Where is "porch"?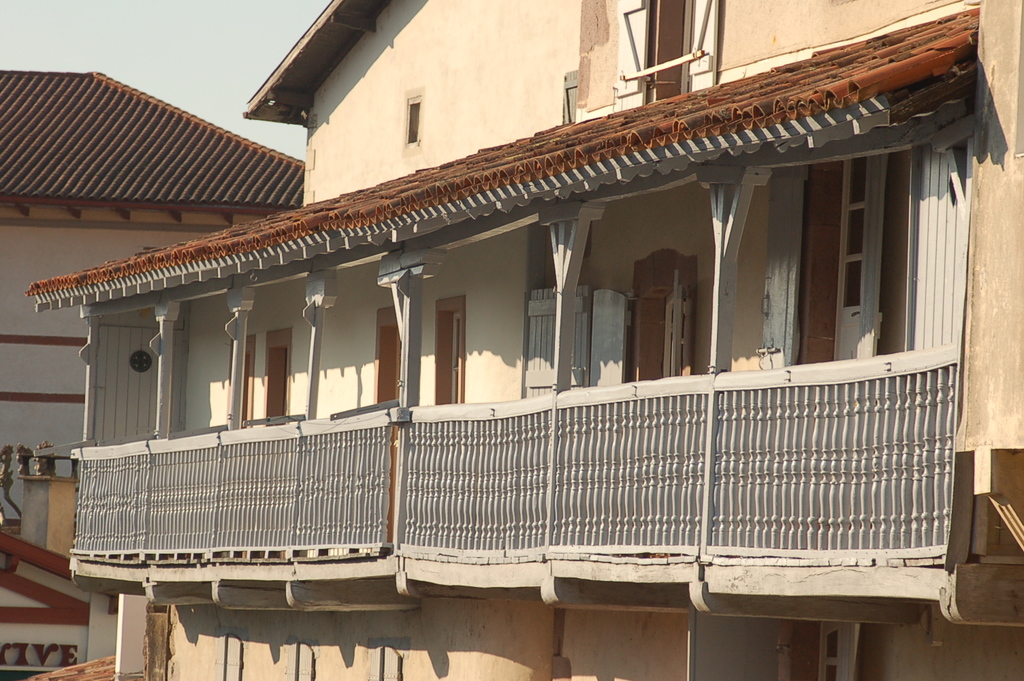
x1=50 y1=398 x2=1023 y2=622.
